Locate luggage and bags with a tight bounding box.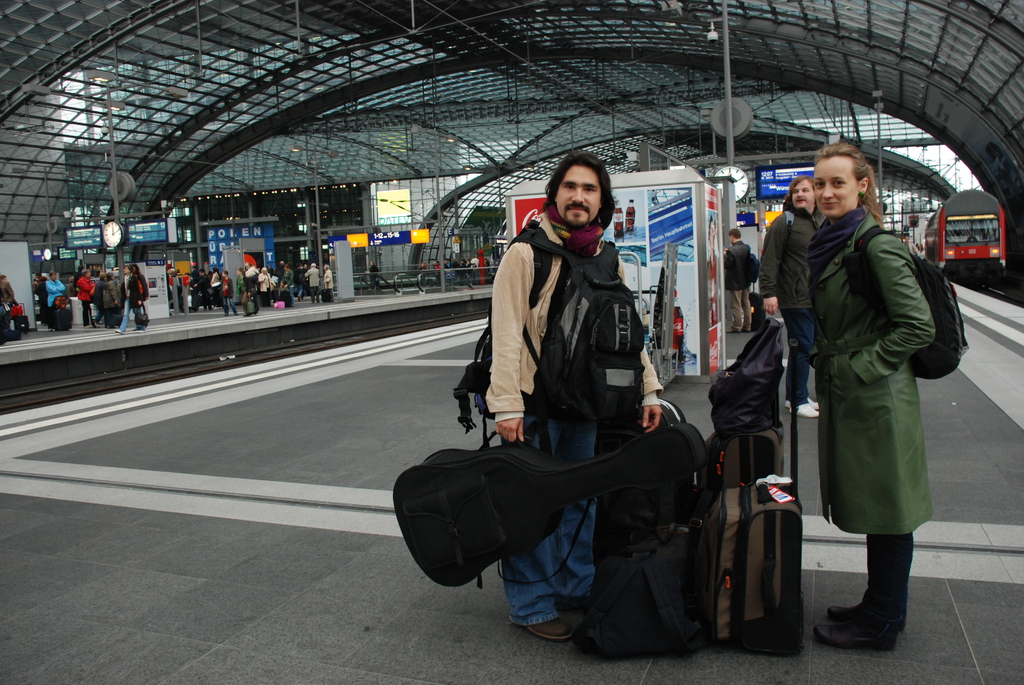
246, 301, 254, 312.
